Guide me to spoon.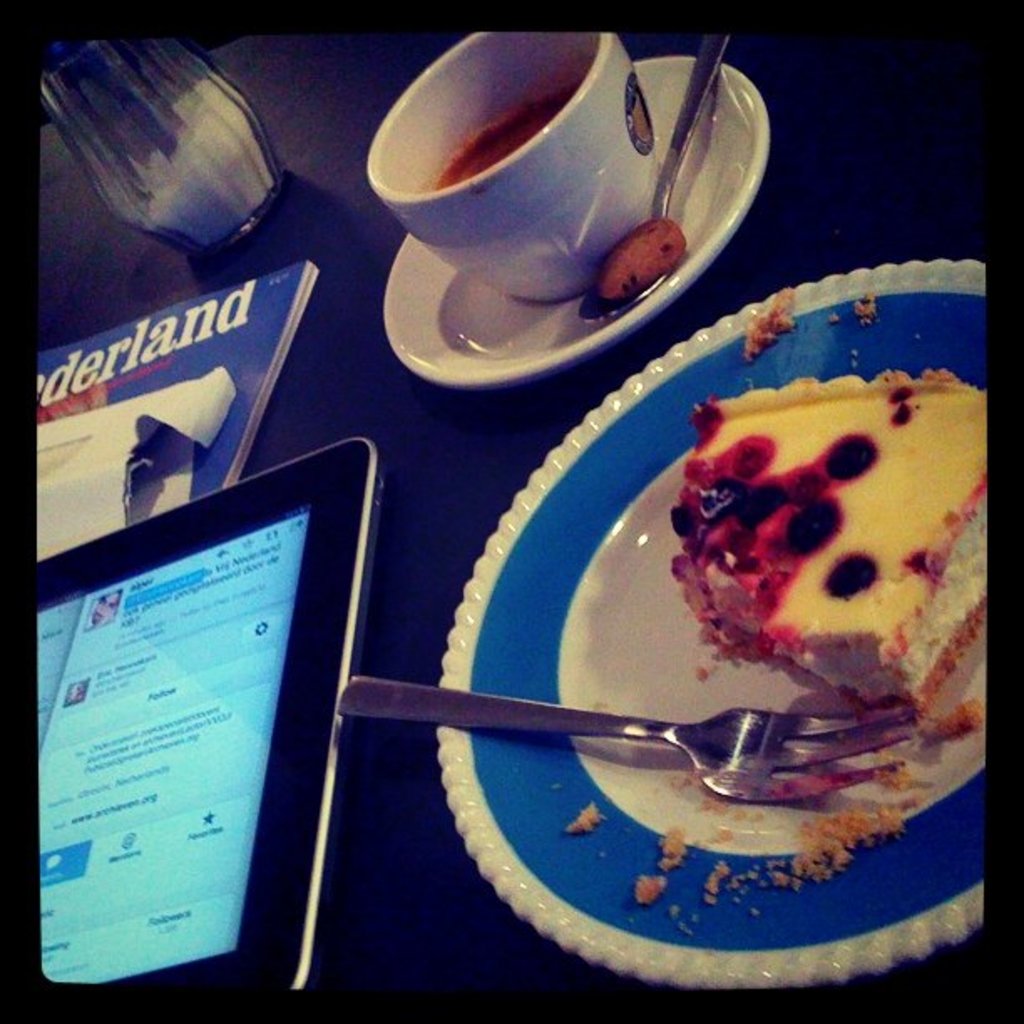
Guidance: box=[576, 32, 728, 325].
